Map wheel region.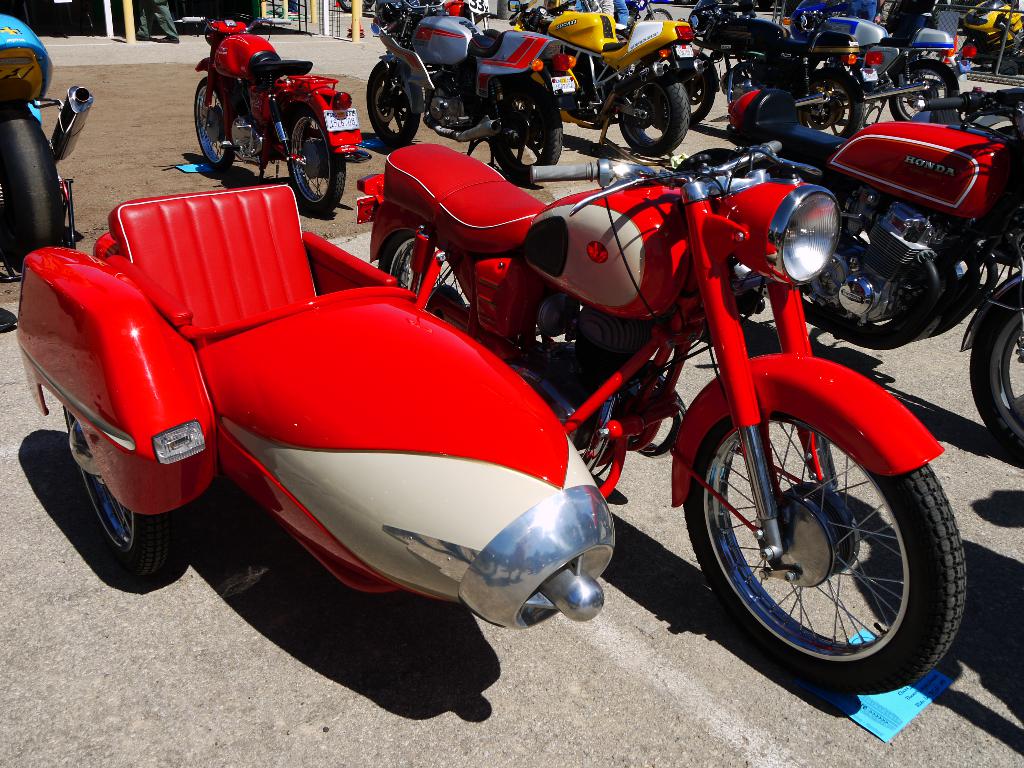
Mapped to <region>489, 71, 567, 192</region>.
